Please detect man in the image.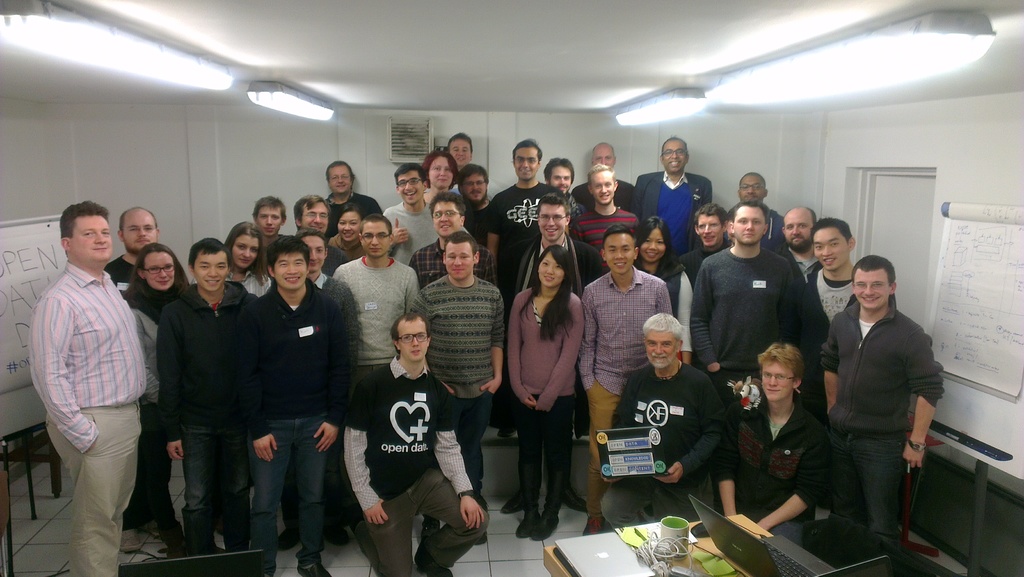
(445,134,474,175).
